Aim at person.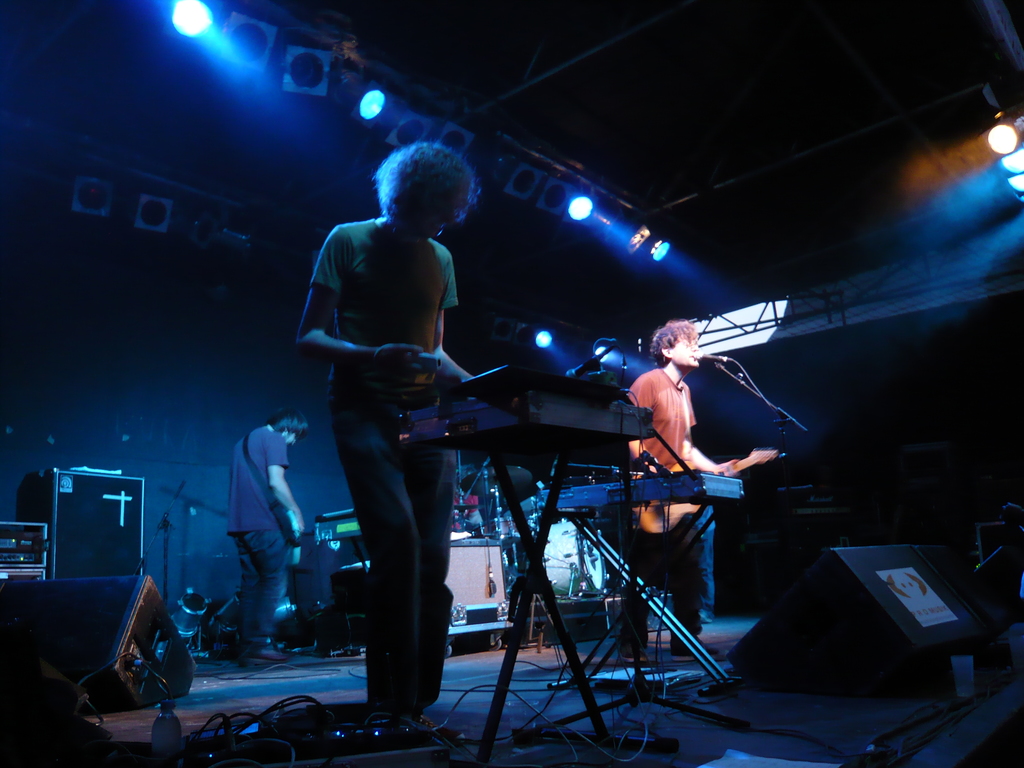
Aimed at [left=300, top=143, right=488, bottom=746].
